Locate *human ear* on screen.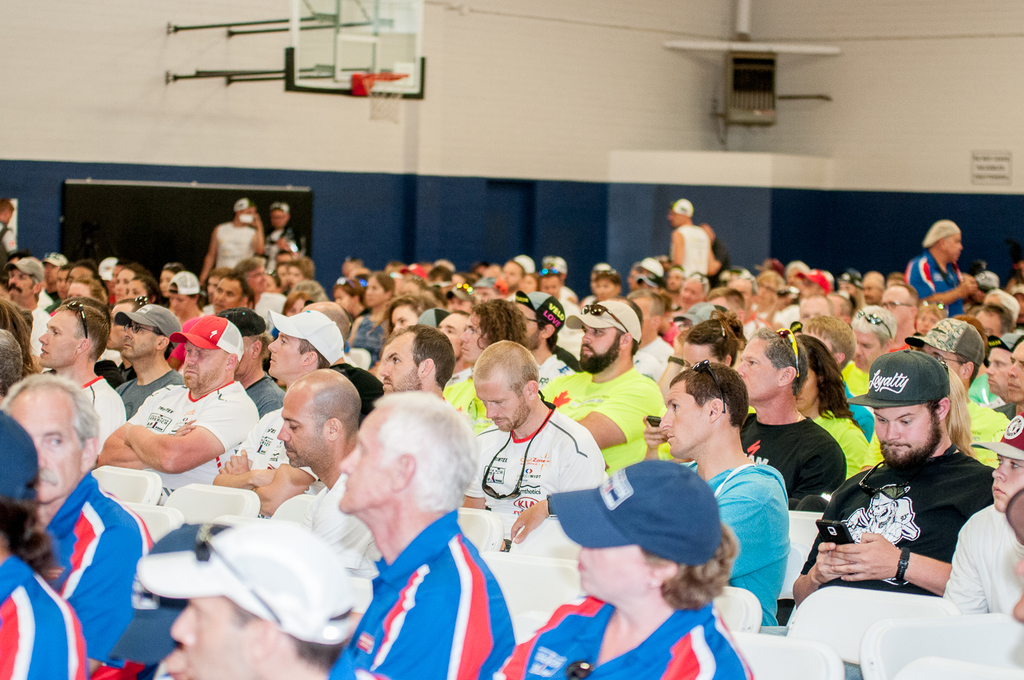
On screen at bbox=(724, 350, 733, 365).
